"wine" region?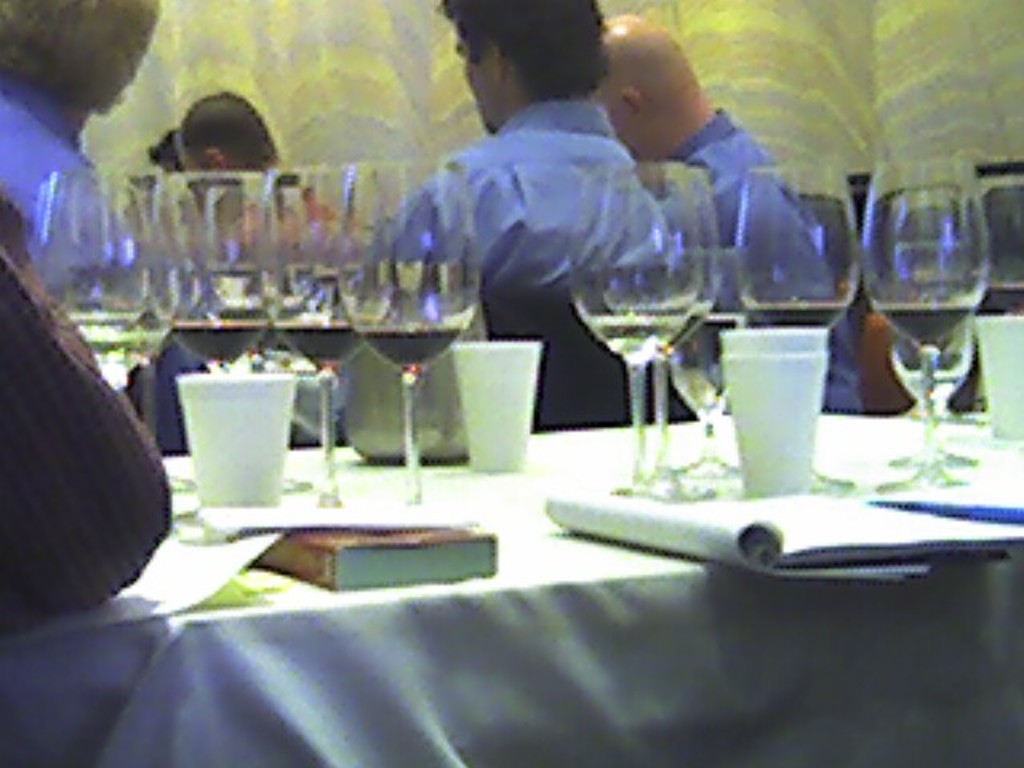
877:304:968:346
